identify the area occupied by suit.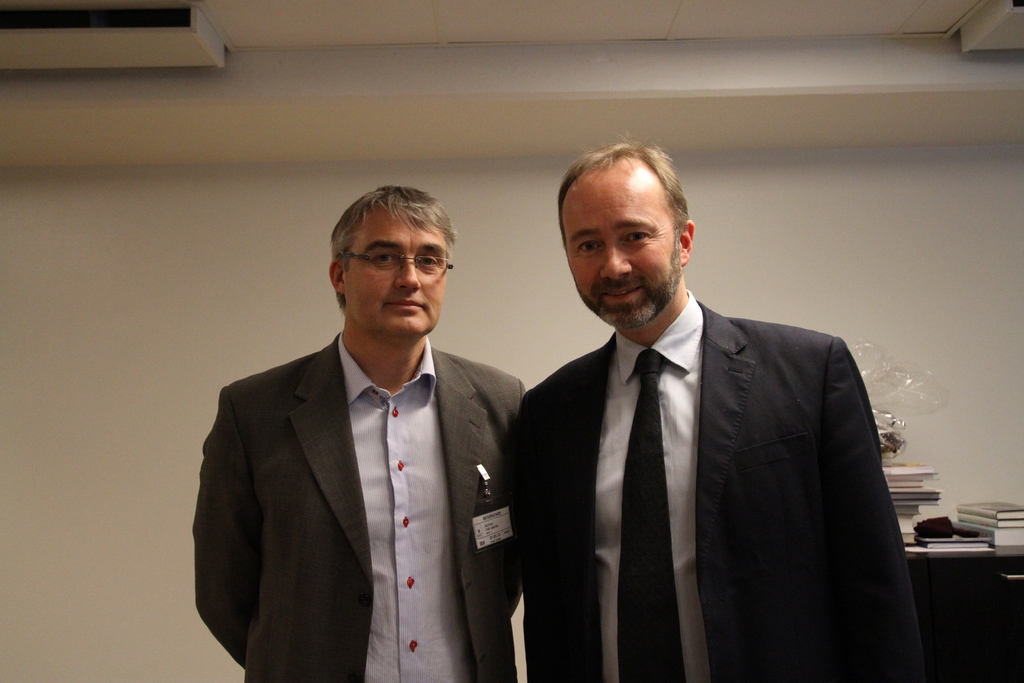
Area: <bbox>524, 228, 918, 672</bbox>.
